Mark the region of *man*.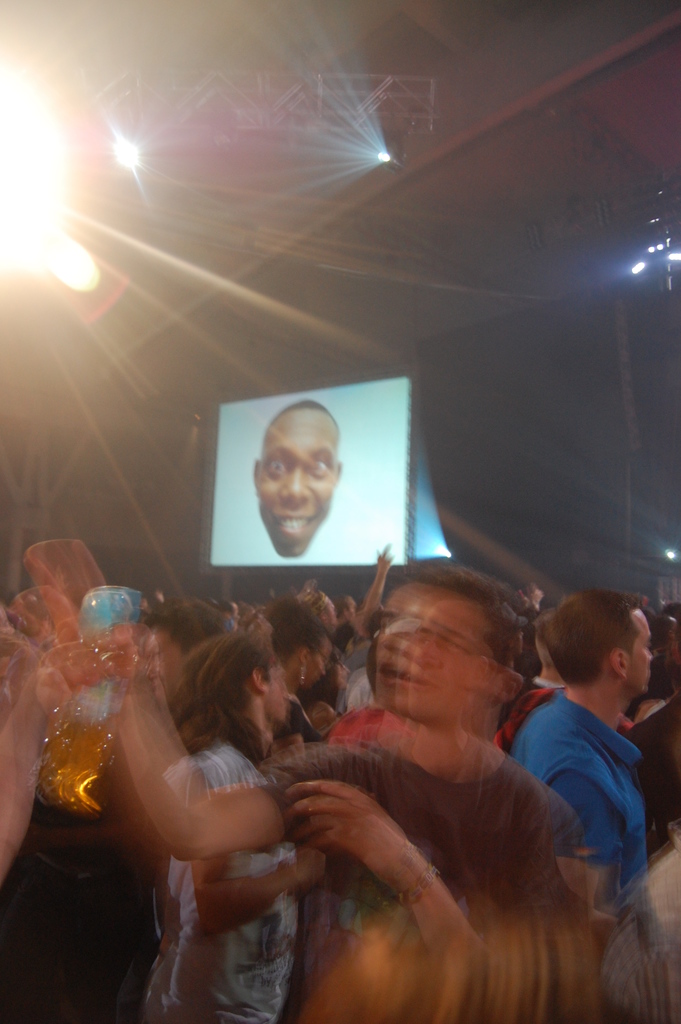
Region: x1=101, y1=570, x2=596, y2=1023.
